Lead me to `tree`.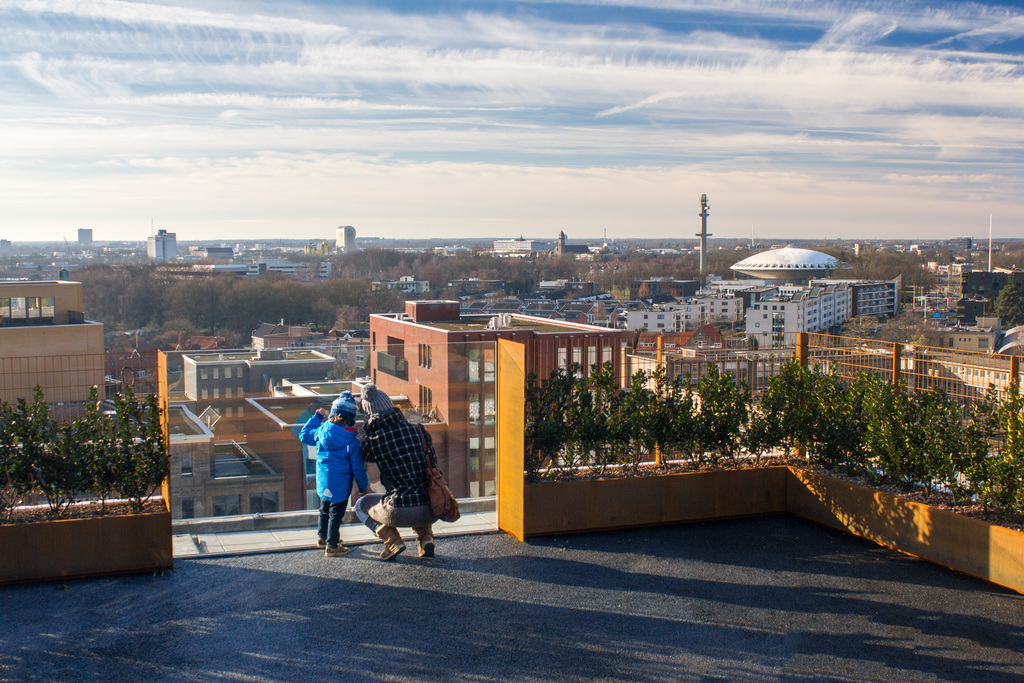
Lead to 836,317,871,341.
